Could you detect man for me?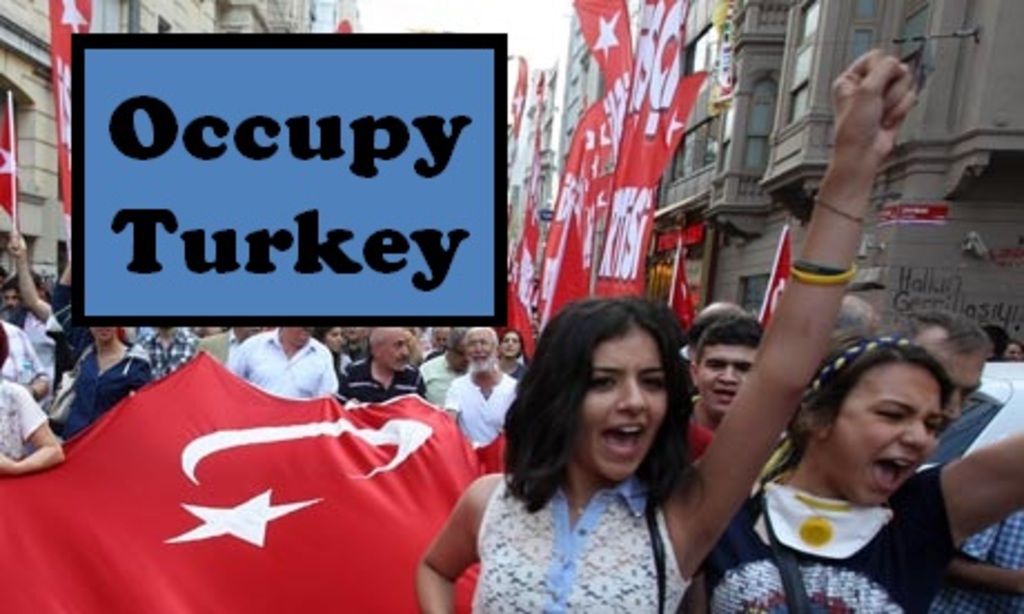
Detection result: (x1=419, y1=325, x2=463, y2=412).
